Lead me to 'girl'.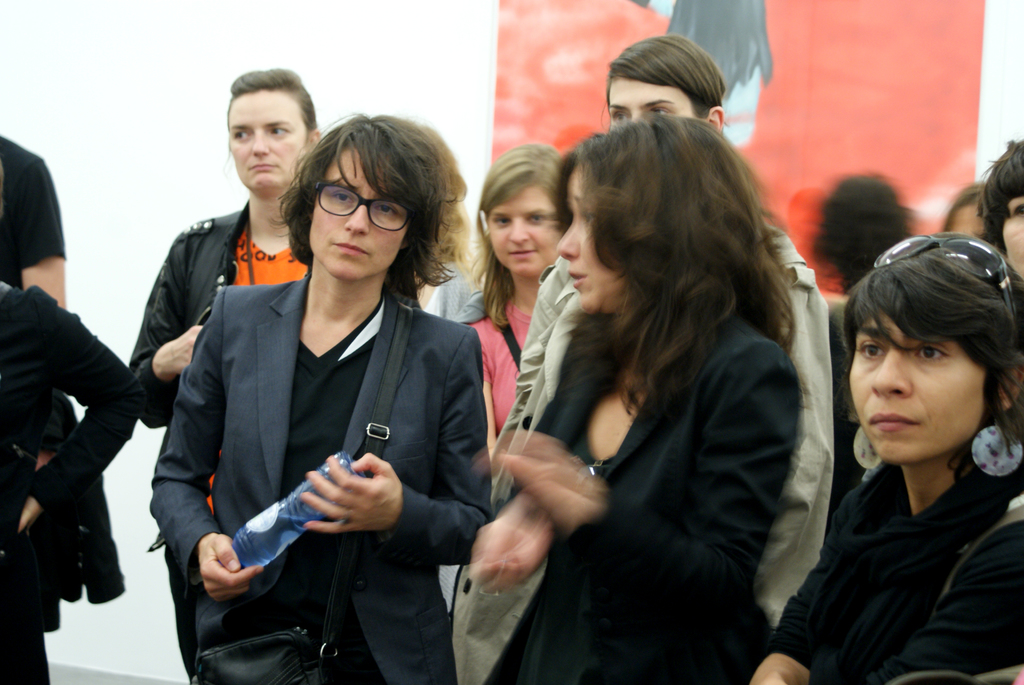
Lead to 742, 230, 1023, 684.
